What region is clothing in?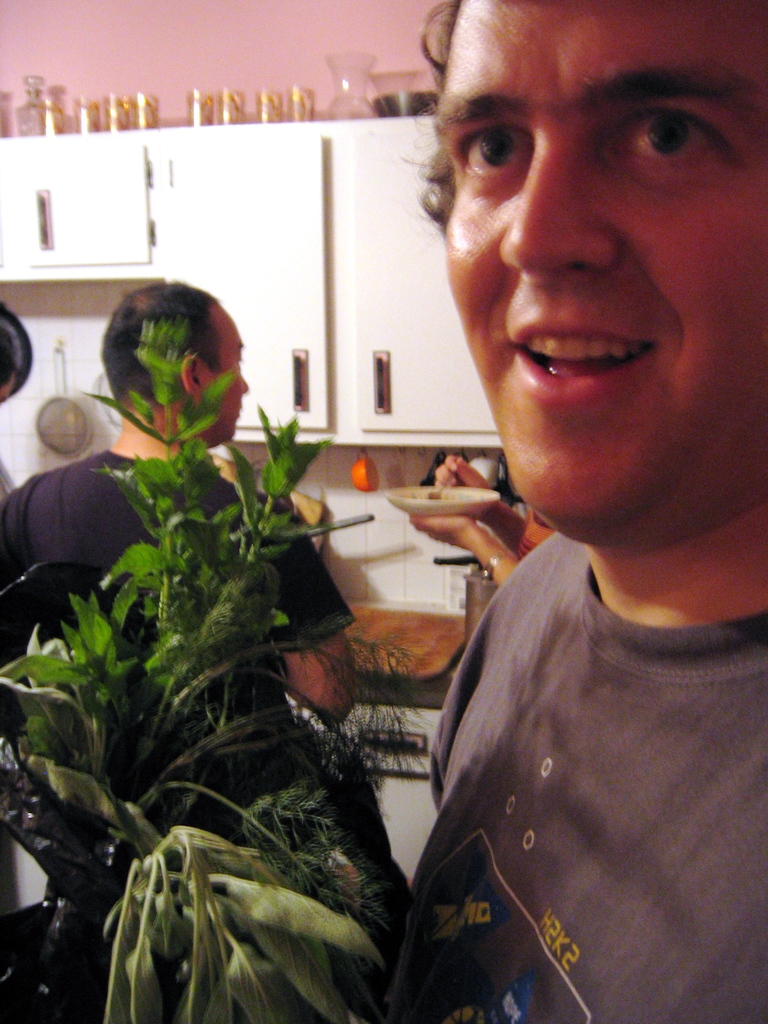
bbox(518, 509, 559, 572).
